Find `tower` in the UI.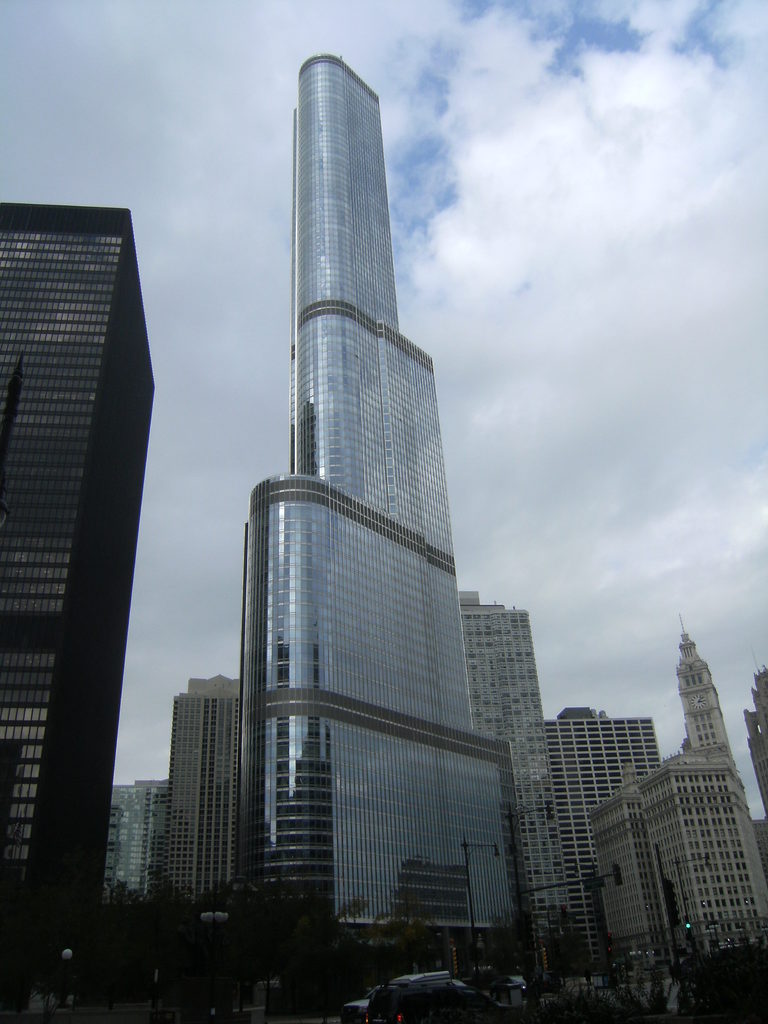
UI element at [458,582,582,927].
